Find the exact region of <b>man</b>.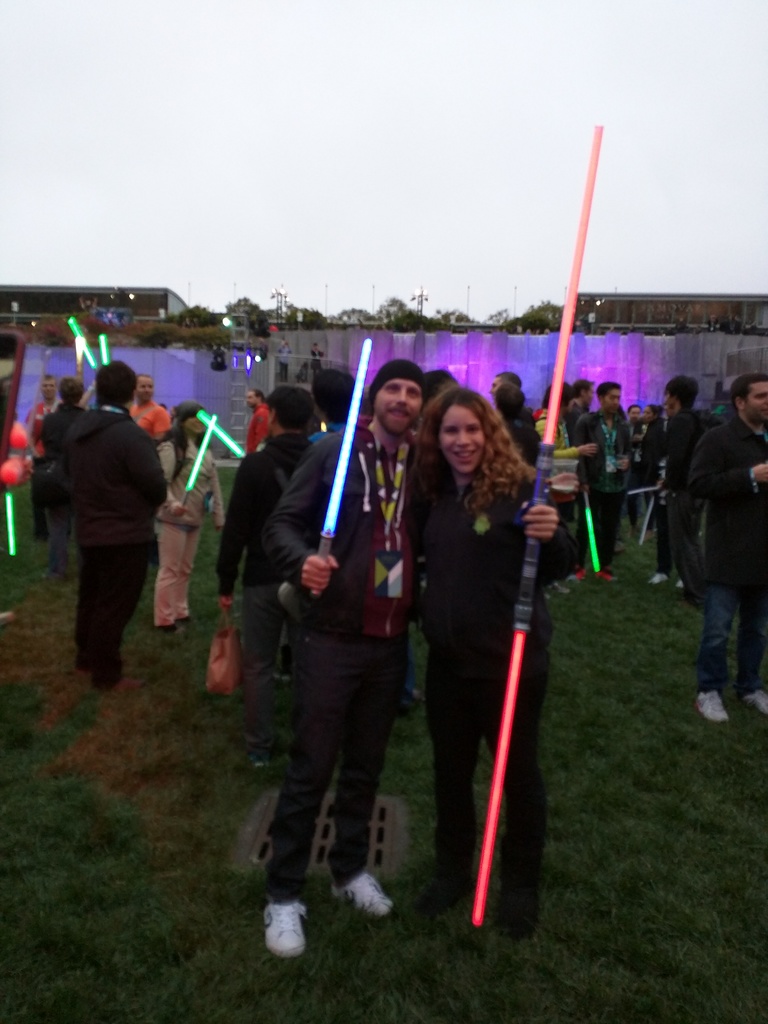
Exact region: [479,369,520,402].
